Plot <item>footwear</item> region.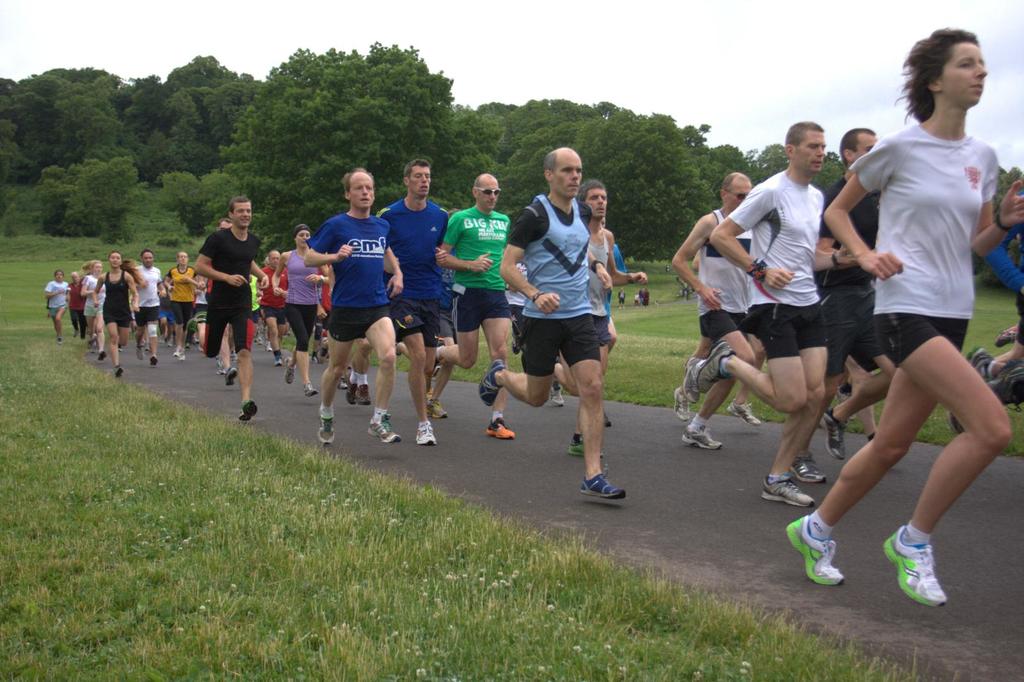
Plotted at detection(276, 357, 283, 369).
